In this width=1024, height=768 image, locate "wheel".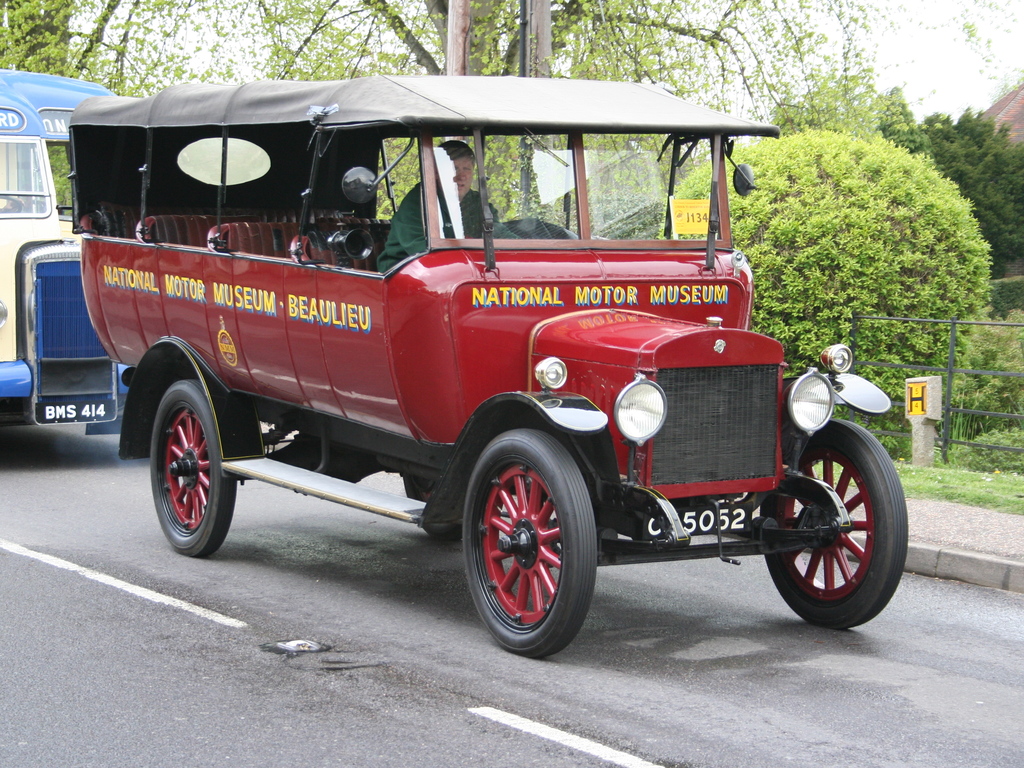
Bounding box: 152 378 234 564.
